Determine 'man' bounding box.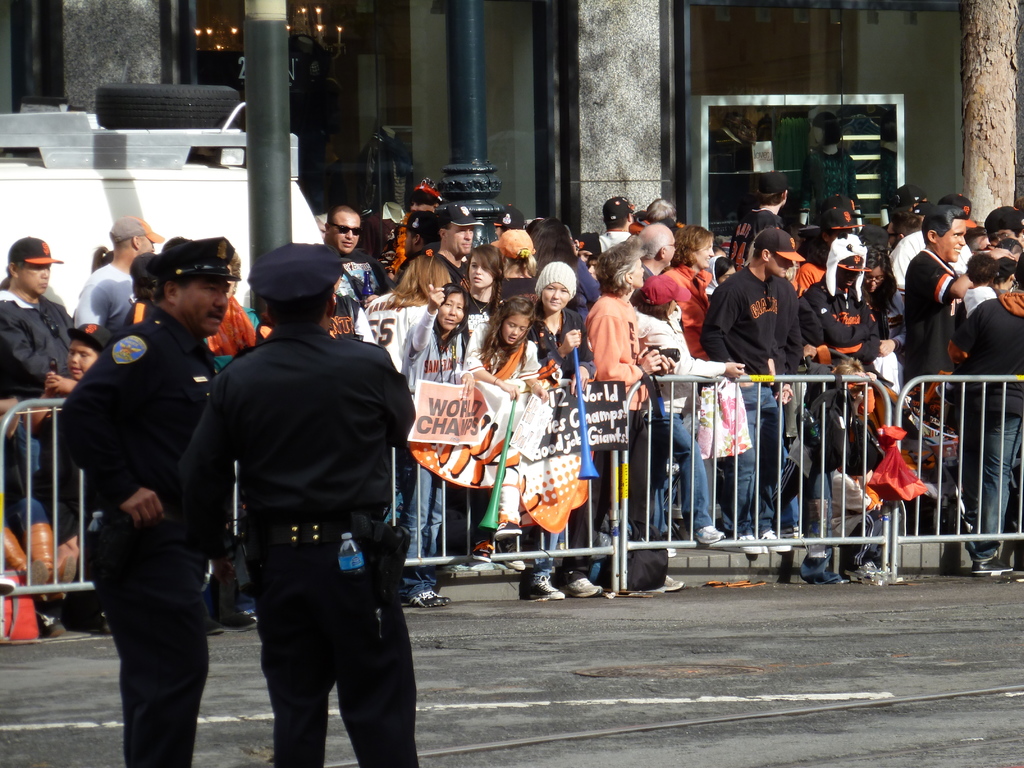
Determined: [903, 205, 975, 397].
